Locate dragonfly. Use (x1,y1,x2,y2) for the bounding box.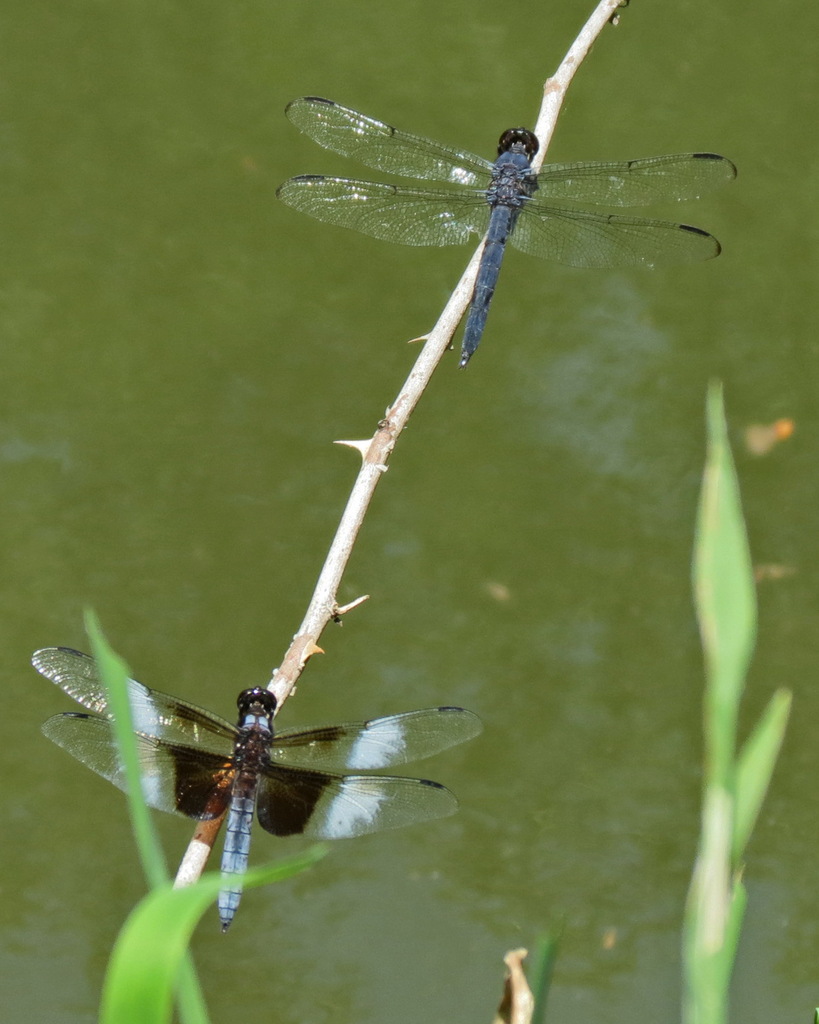
(287,95,739,369).
